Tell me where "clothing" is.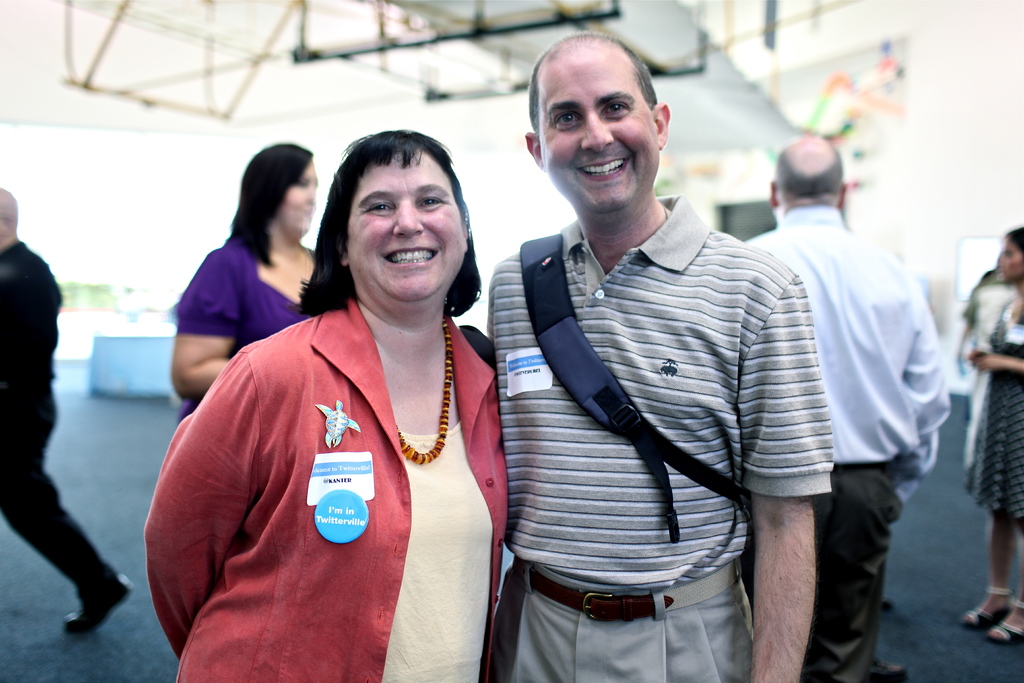
"clothing" is at l=740, t=204, r=953, b=682.
